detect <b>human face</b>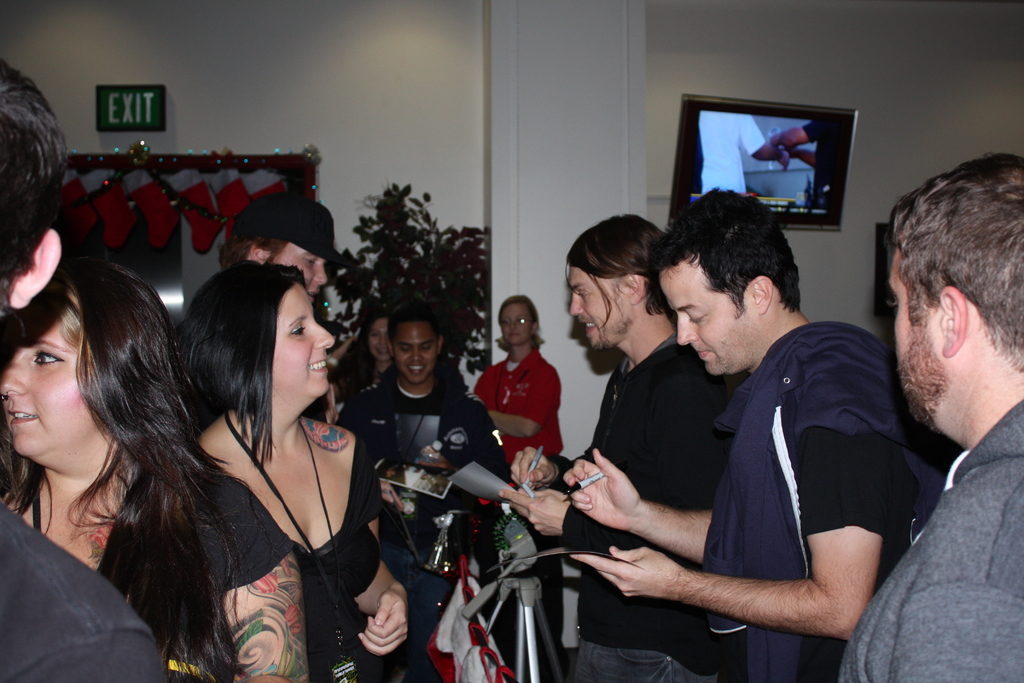
(left=566, top=268, right=622, bottom=328)
